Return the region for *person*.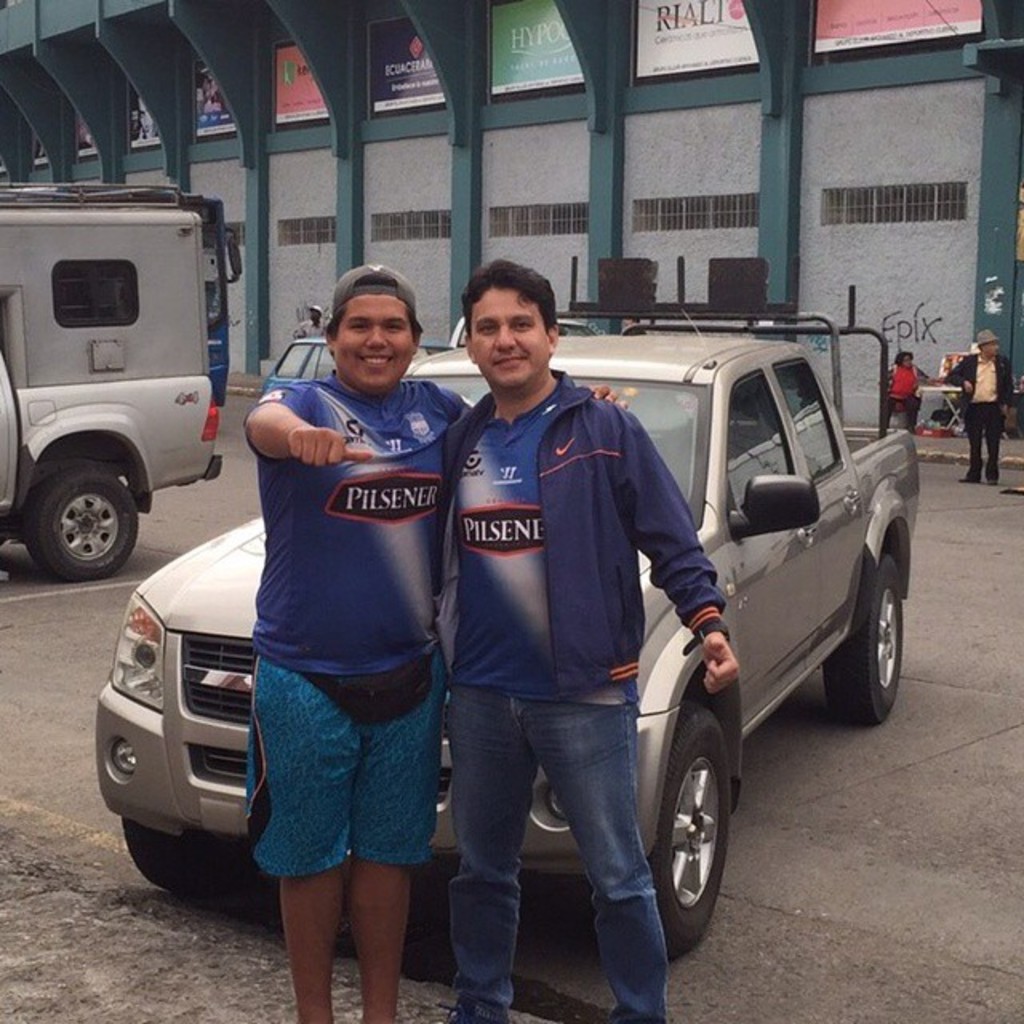
878/349/939/434.
